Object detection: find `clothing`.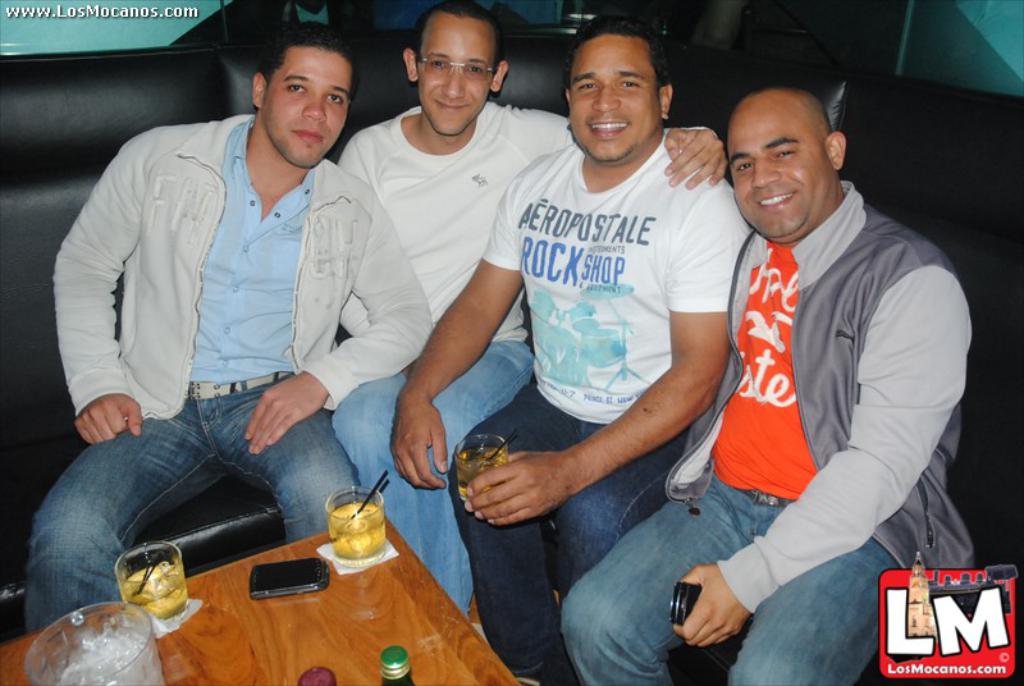
select_region(481, 129, 755, 424).
